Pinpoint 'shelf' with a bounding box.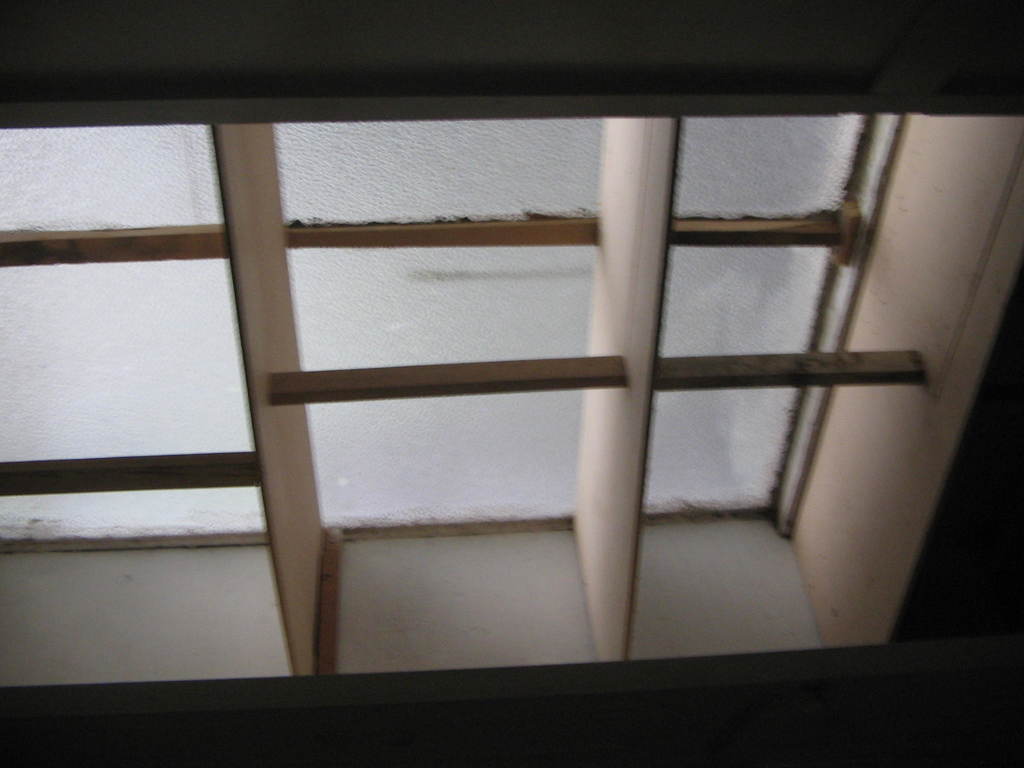
<box>0,199,928,687</box>.
